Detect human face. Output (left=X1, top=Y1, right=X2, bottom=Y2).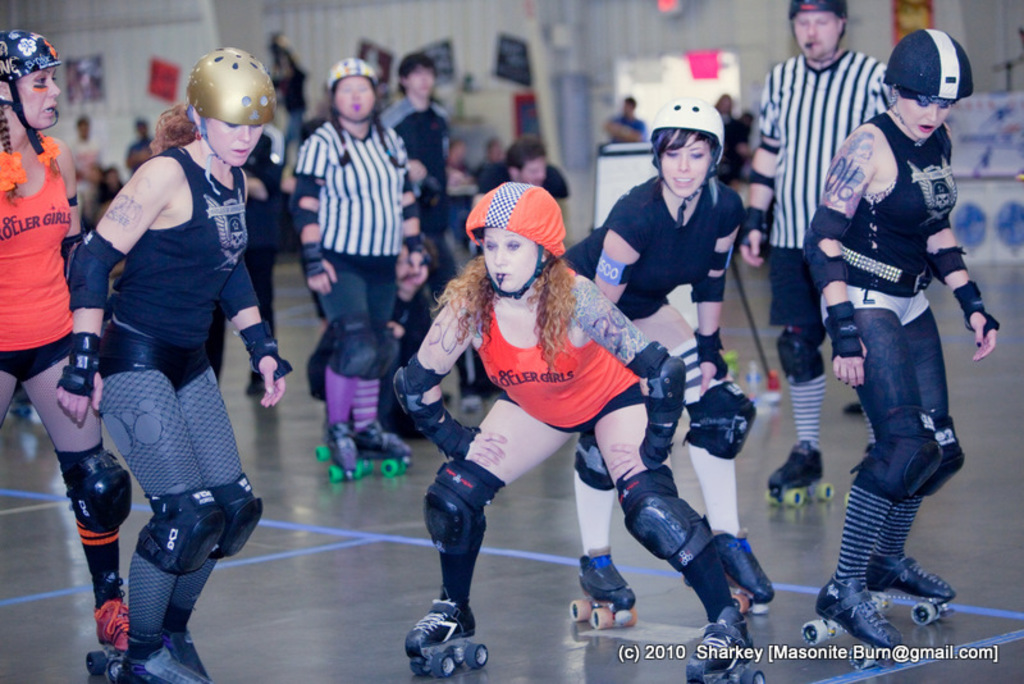
(left=205, top=122, right=264, bottom=168).
